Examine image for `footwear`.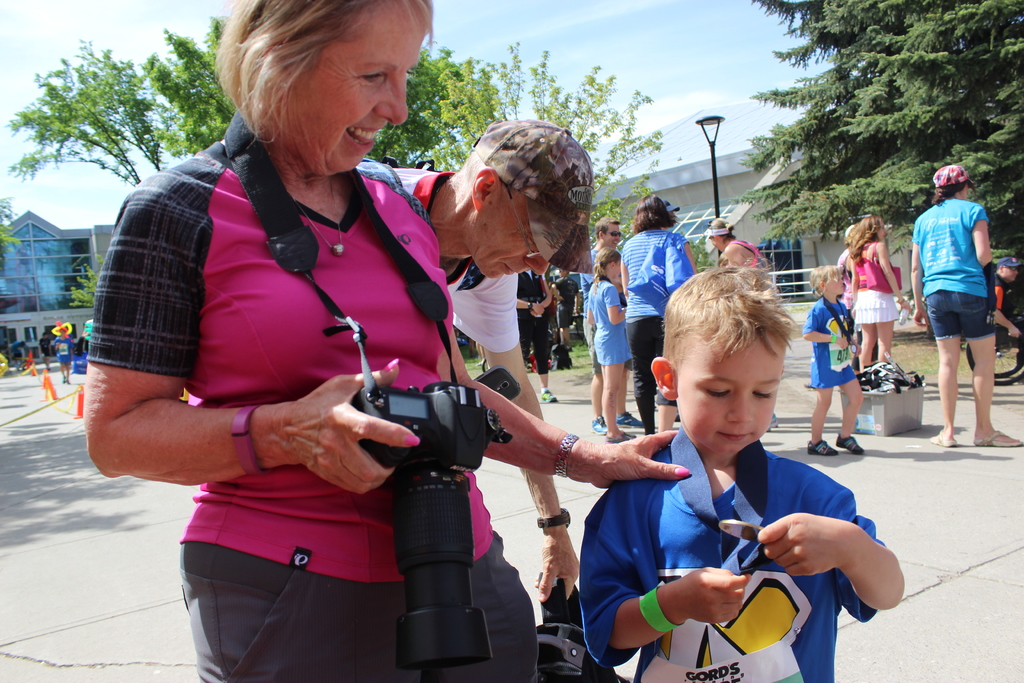
Examination result: {"x1": 614, "y1": 407, "x2": 648, "y2": 431}.
